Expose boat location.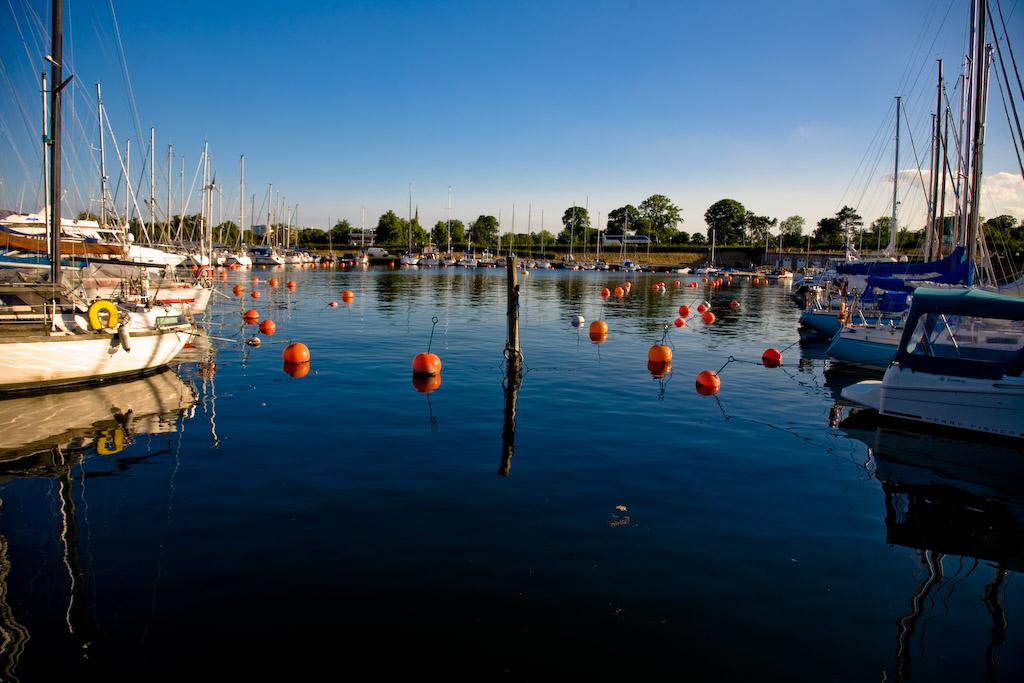
Exposed at 826, 0, 1023, 388.
